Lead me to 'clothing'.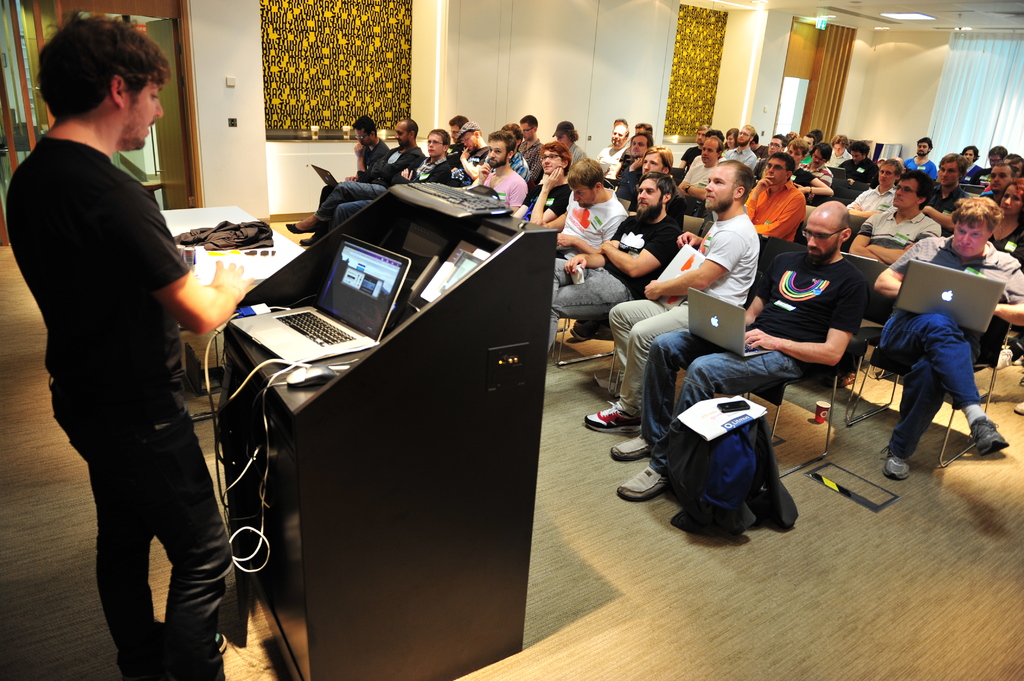
Lead to region(24, 18, 232, 676).
